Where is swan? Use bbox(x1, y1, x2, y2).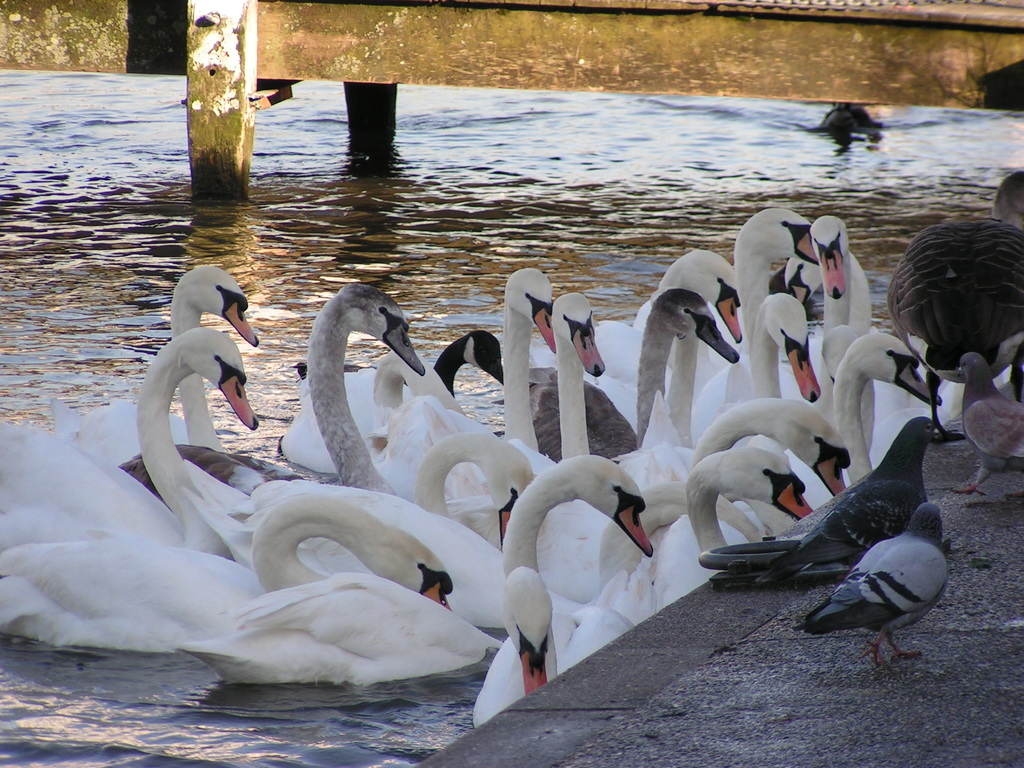
bbox(642, 446, 813, 614).
